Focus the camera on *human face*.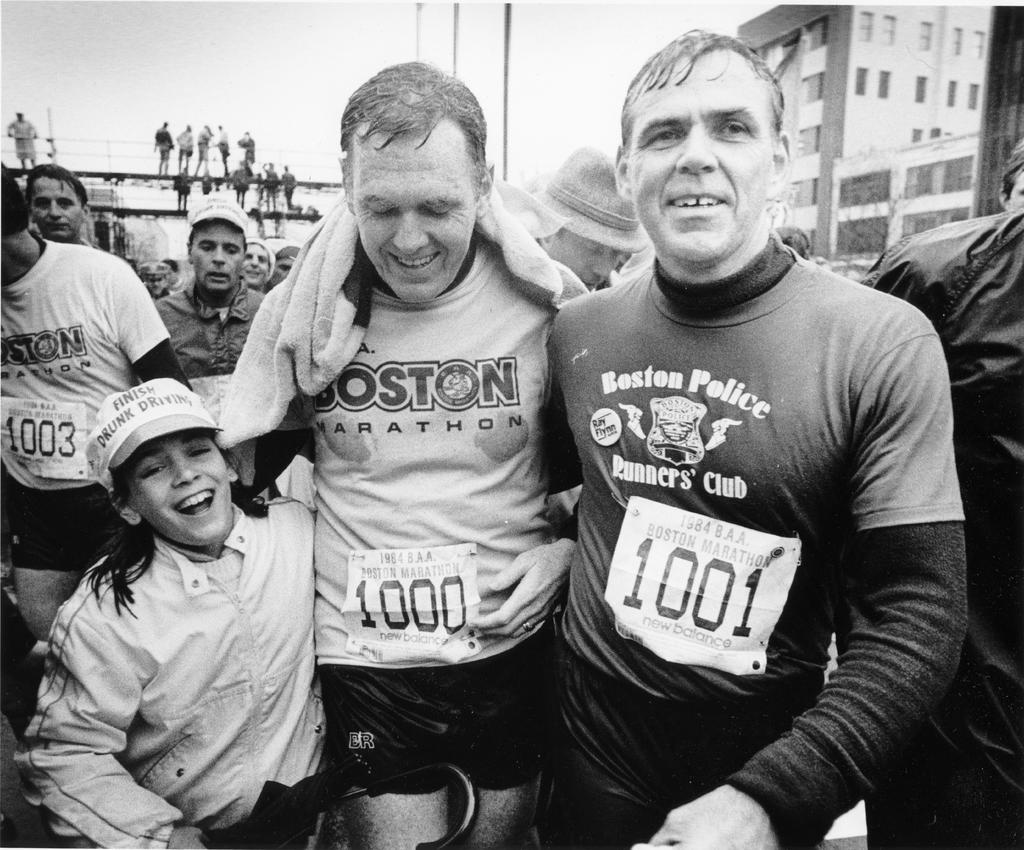
Focus region: <bbox>240, 243, 262, 282</bbox>.
